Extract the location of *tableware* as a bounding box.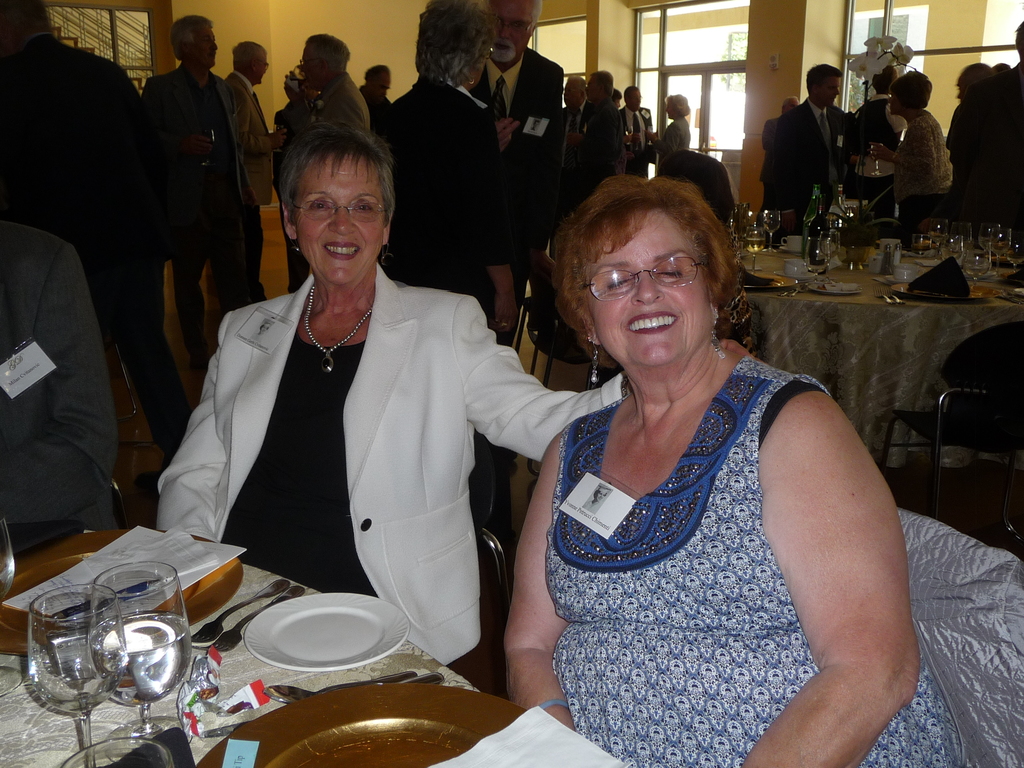
<box>0,529,247,655</box>.
